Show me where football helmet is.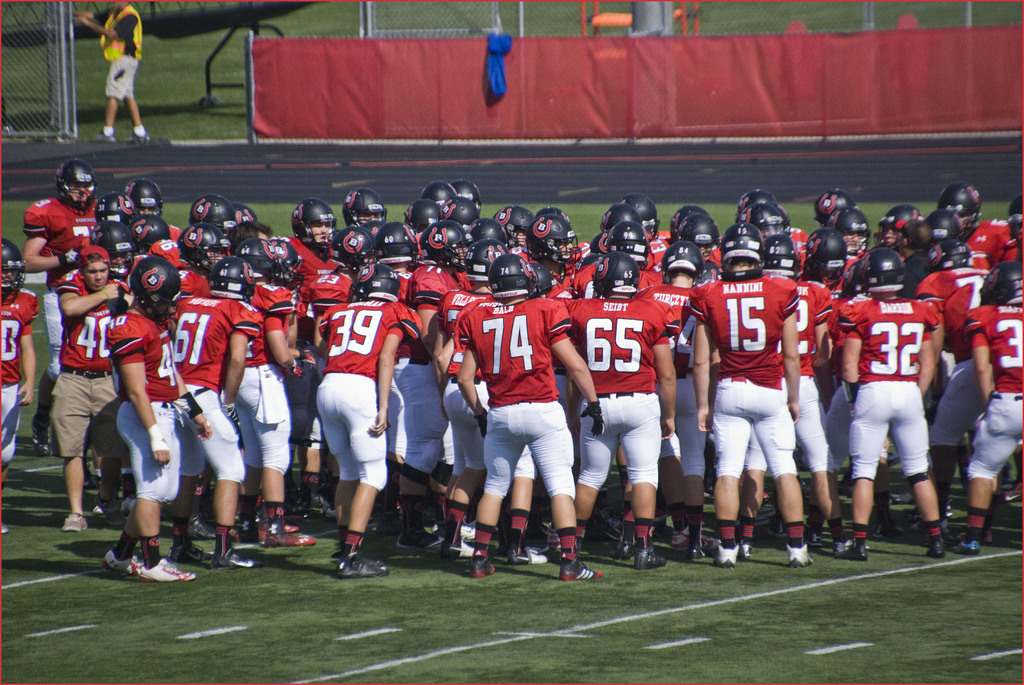
football helmet is at (522,257,557,296).
